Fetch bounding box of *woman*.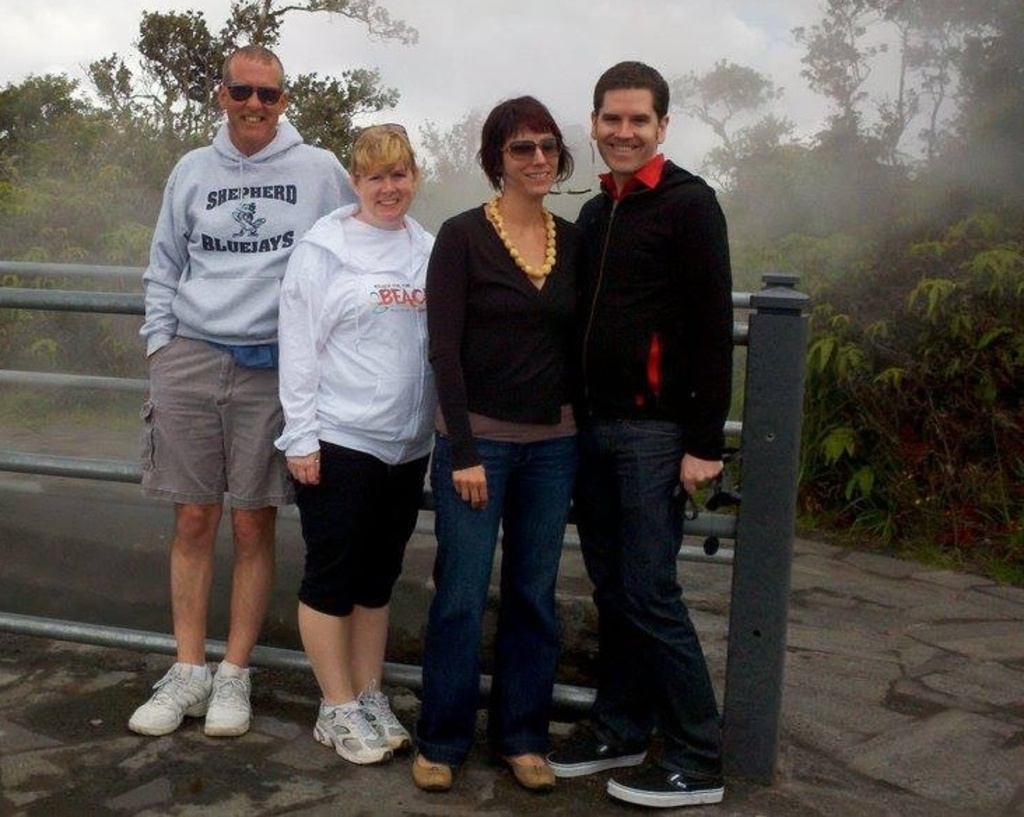
Bbox: Rect(413, 87, 609, 753).
